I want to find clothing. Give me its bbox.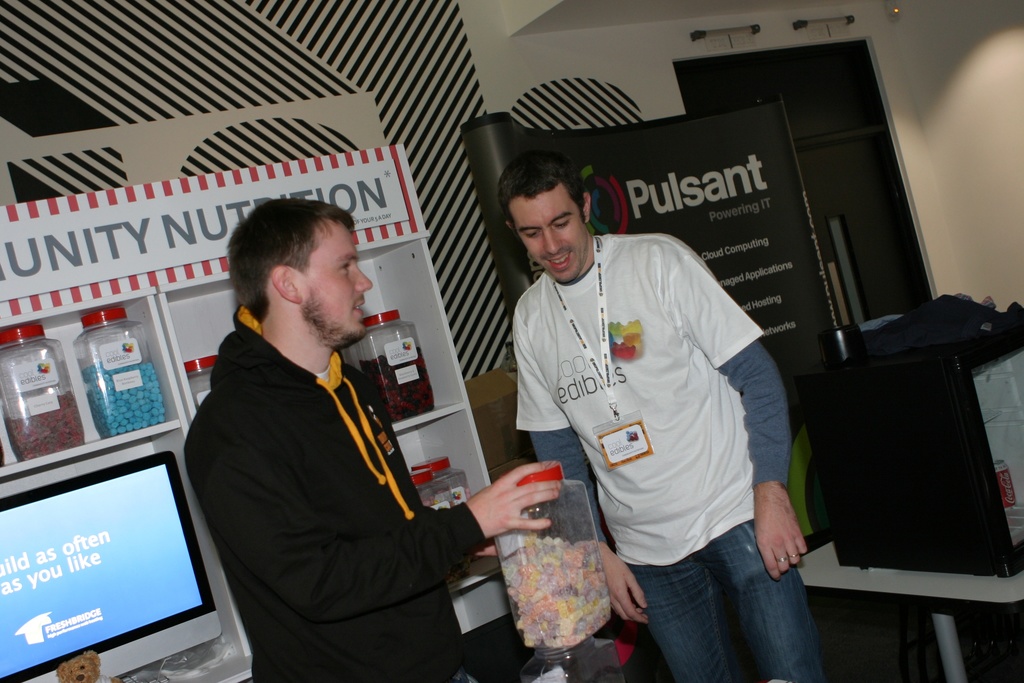
l=170, t=299, r=550, b=682.
